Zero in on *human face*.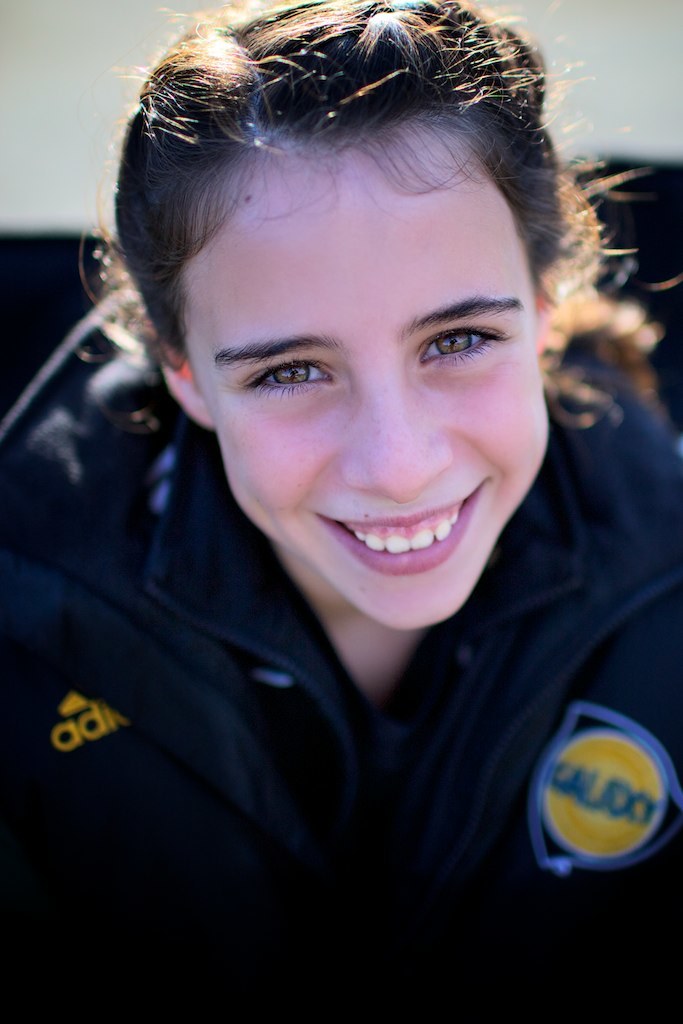
Zeroed in: <bbox>181, 173, 548, 627</bbox>.
